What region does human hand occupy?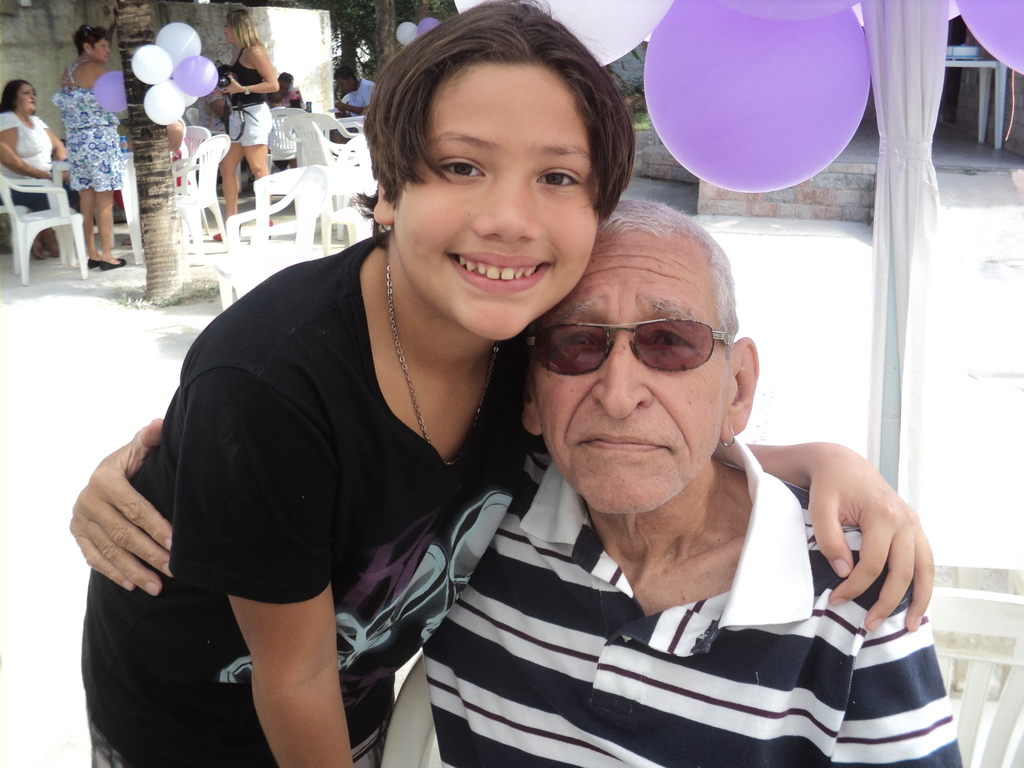
l=797, t=438, r=939, b=668.
